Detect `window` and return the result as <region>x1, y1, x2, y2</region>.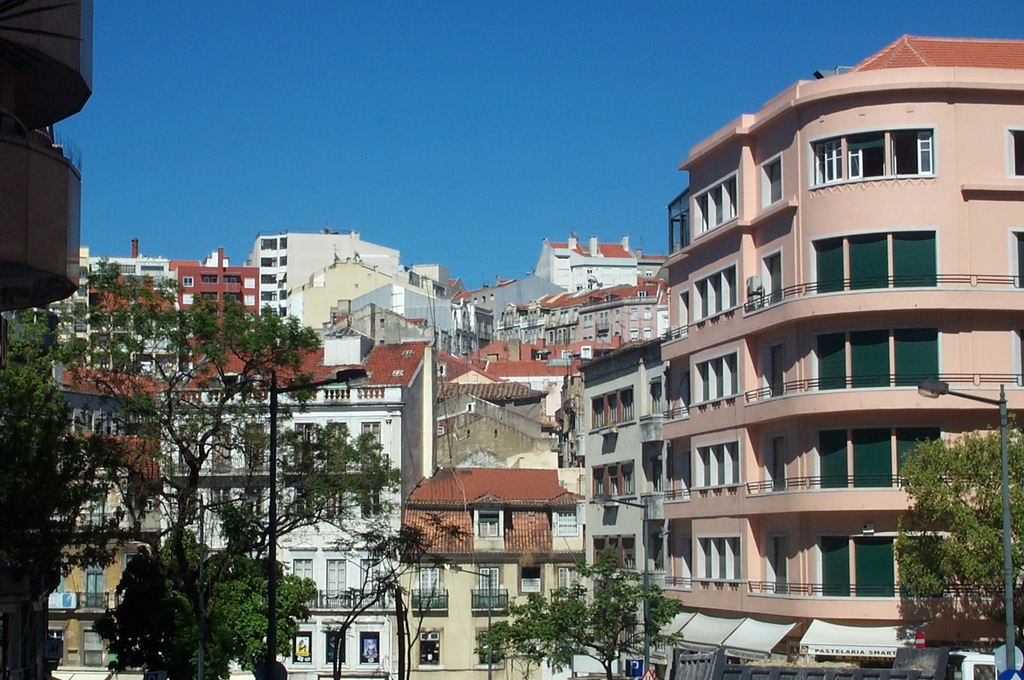
<region>319, 419, 351, 481</region>.
